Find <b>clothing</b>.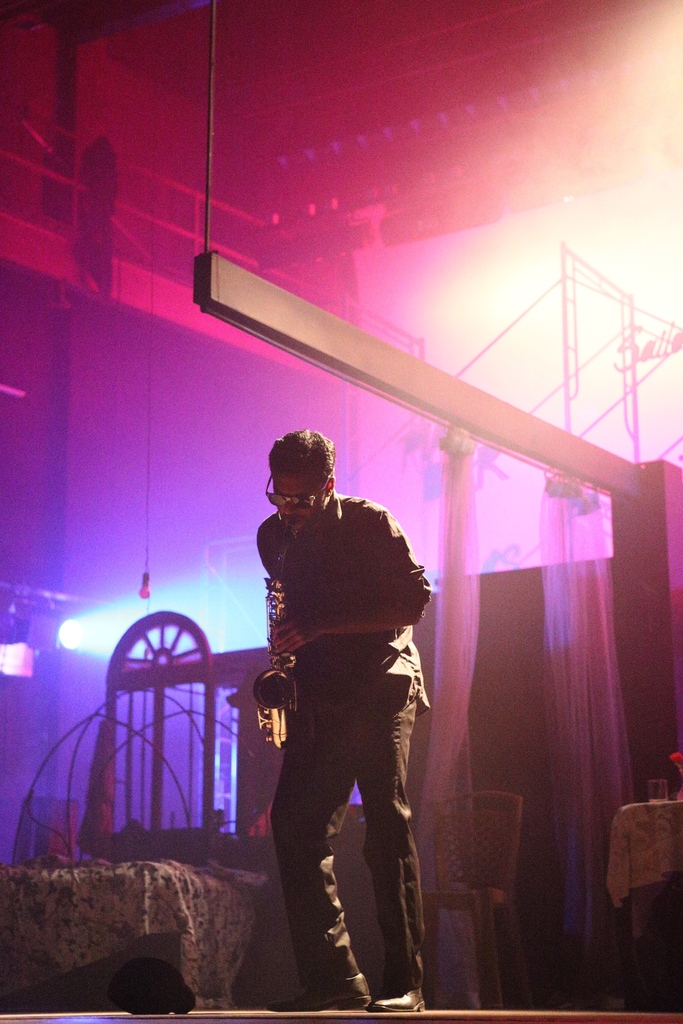
(left=246, top=435, right=443, bottom=979).
